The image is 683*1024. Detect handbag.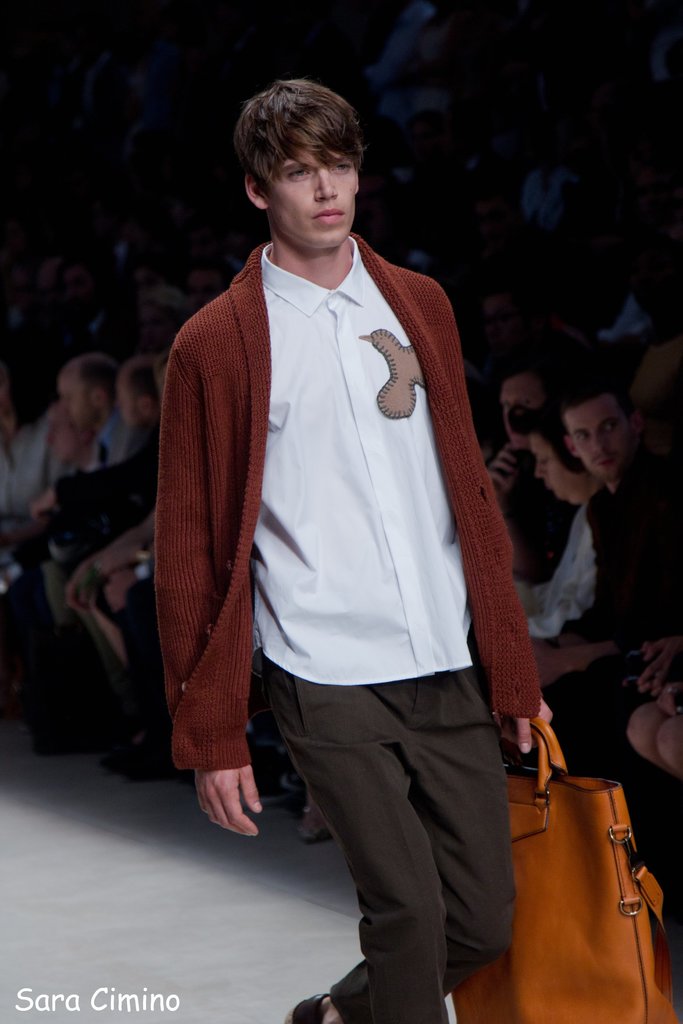
Detection: bbox=(445, 713, 682, 1023).
